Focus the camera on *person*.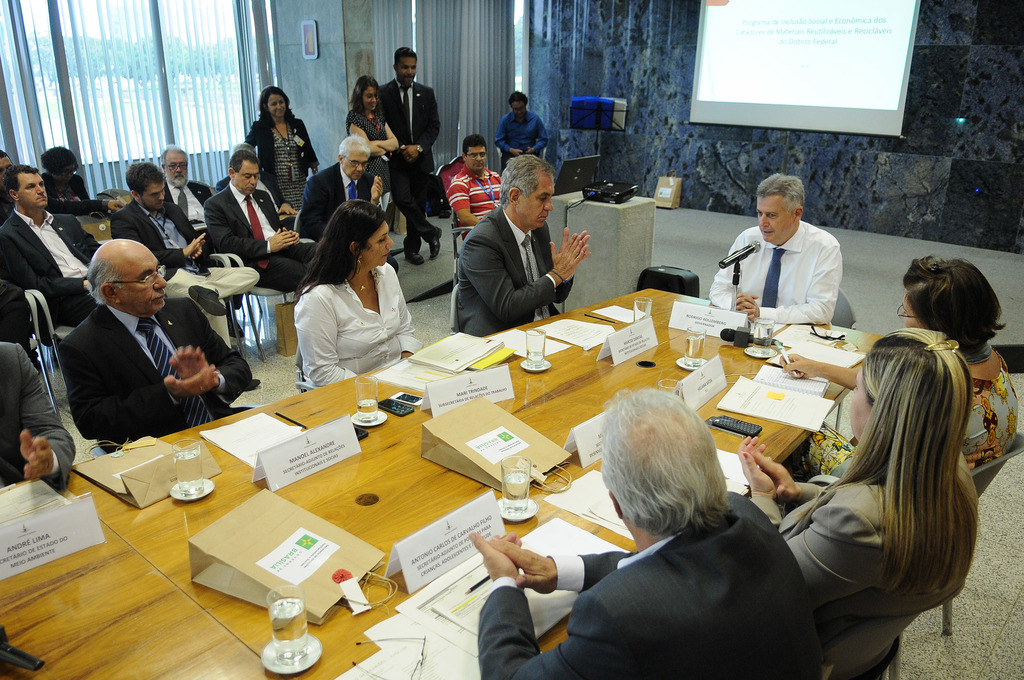
Focus region: x1=779, y1=250, x2=1023, y2=490.
